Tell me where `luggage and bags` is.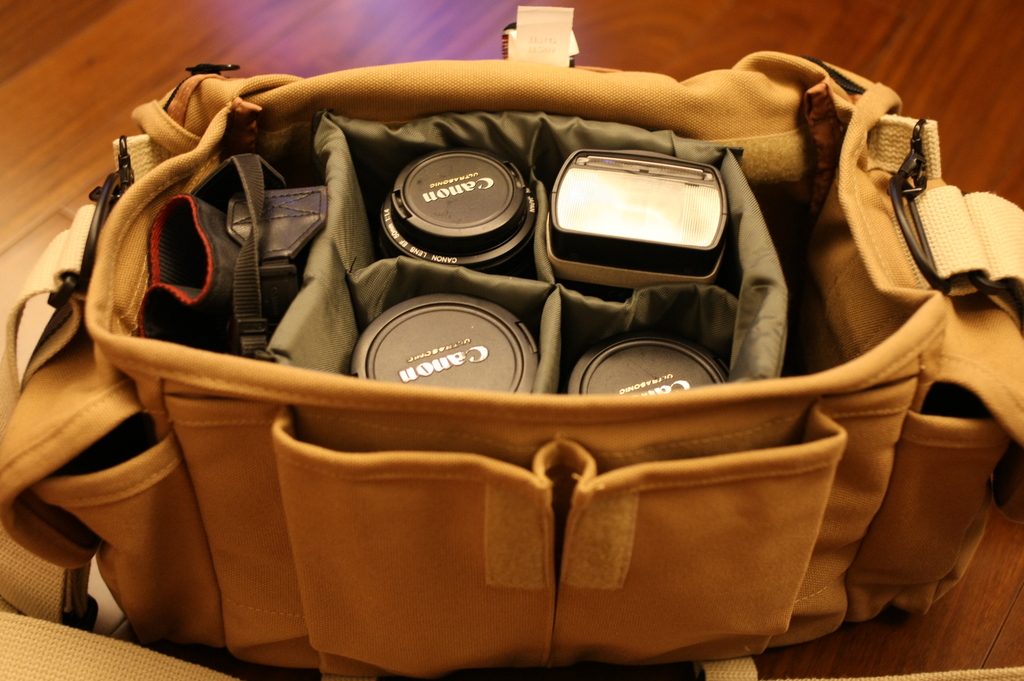
`luggage and bags` is at {"left": 0, "top": 2, "right": 1023, "bottom": 680}.
